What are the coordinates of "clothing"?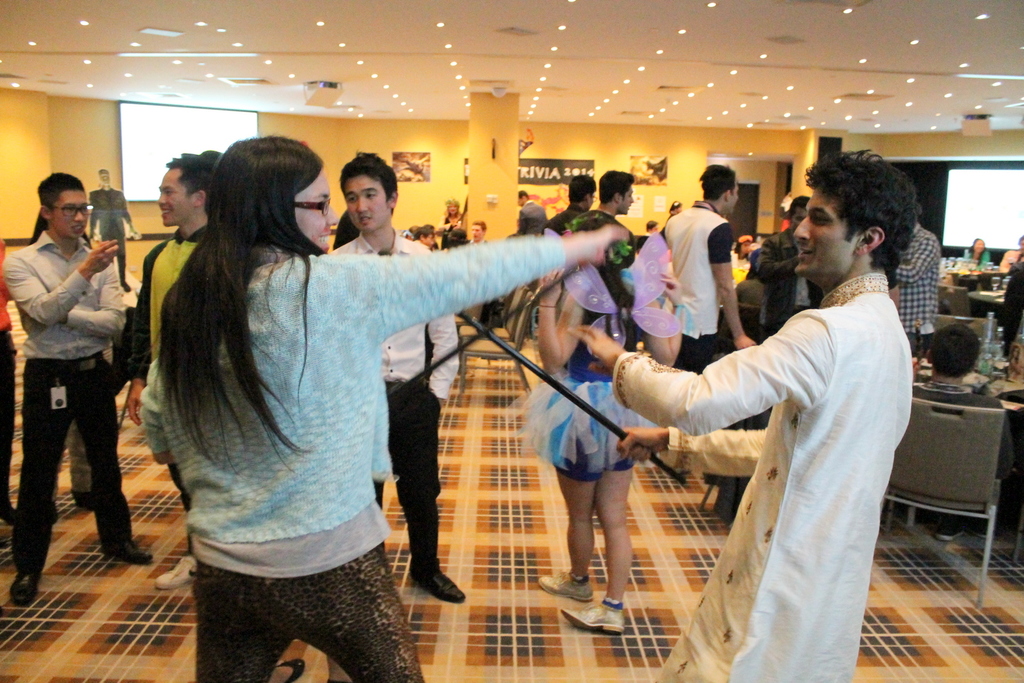
(left=86, top=185, right=136, bottom=273).
